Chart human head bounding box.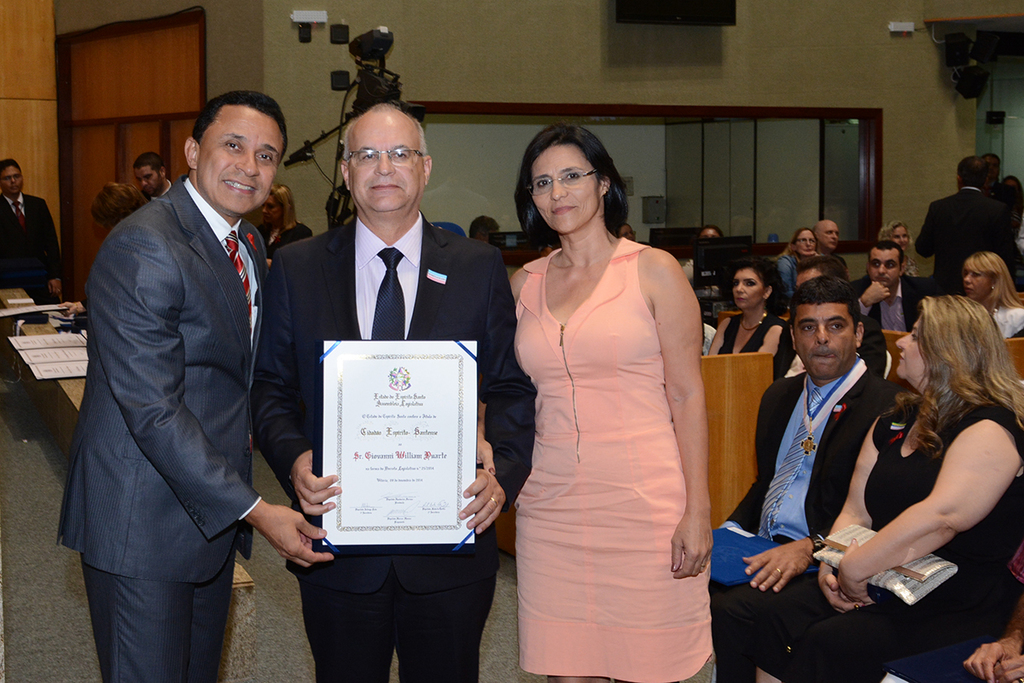
Charted: [left=813, top=221, right=834, bottom=246].
